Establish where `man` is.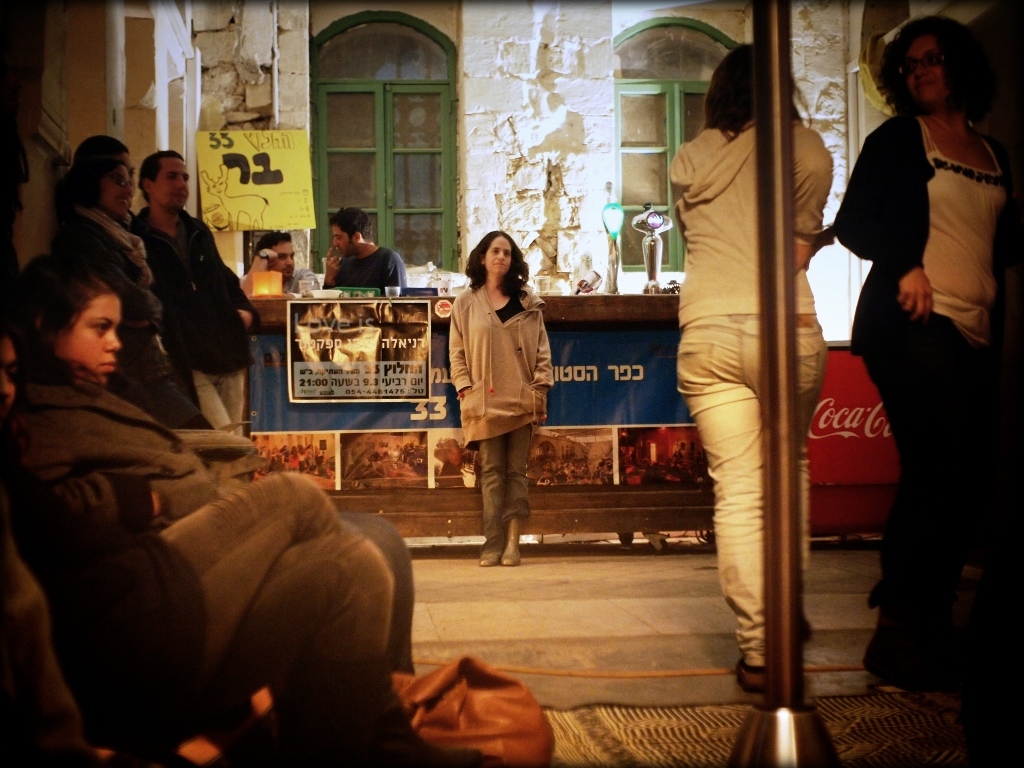
Established at [left=323, top=209, right=406, bottom=299].
